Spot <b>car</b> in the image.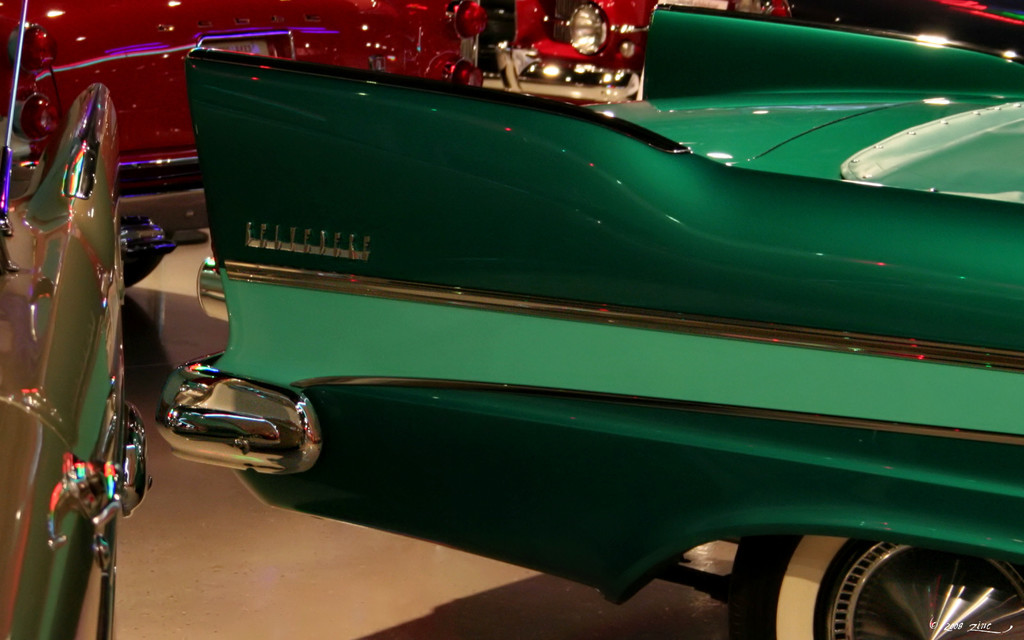
<b>car</b> found at left=0, top=84, right=153, bottom=639.
